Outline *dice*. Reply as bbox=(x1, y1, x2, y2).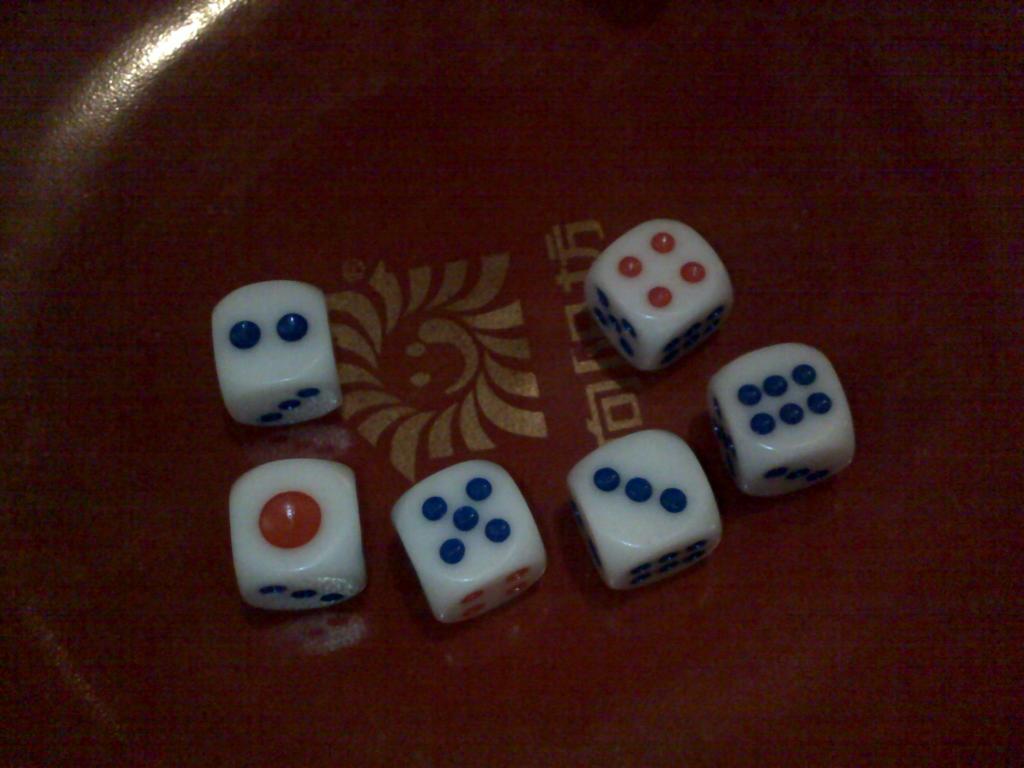
bbox=(579, 214, 737, 379).
